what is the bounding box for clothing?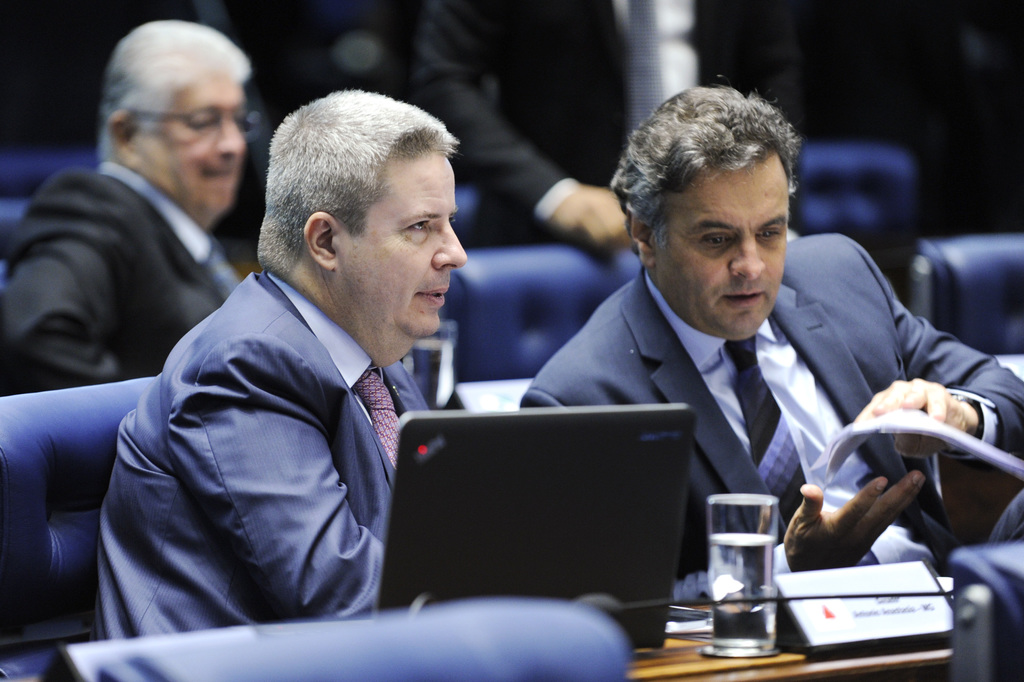
(x1=413, y1=0, x2=805, y2=235).
